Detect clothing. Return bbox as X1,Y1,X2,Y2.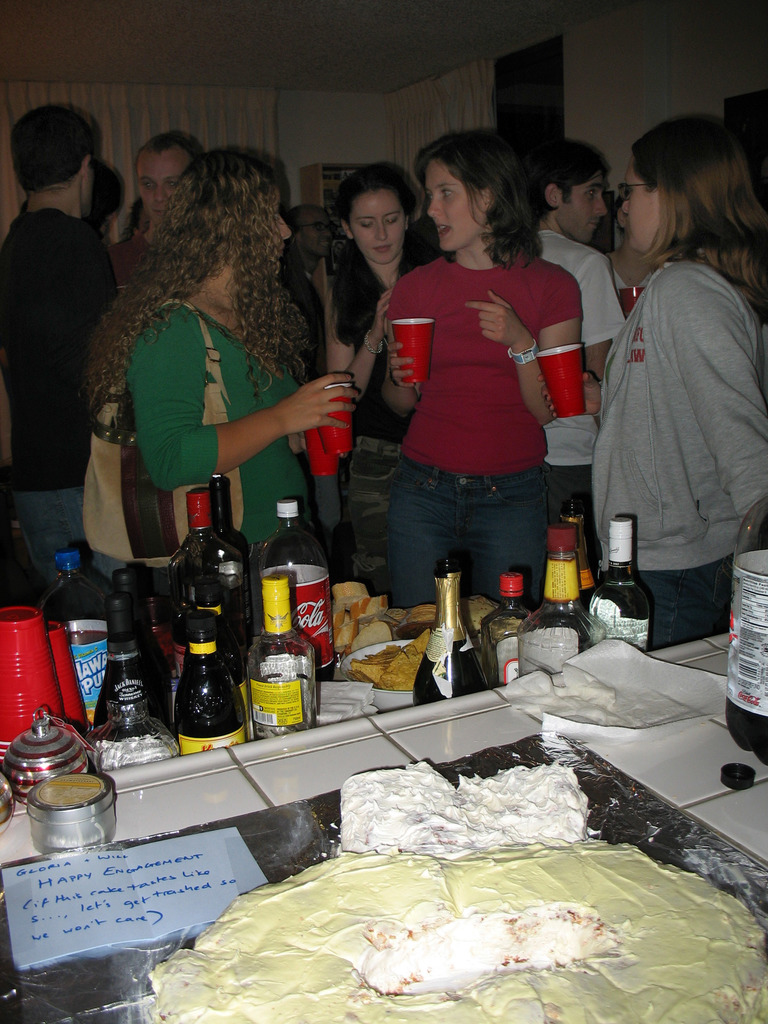
332,234,429,579.
